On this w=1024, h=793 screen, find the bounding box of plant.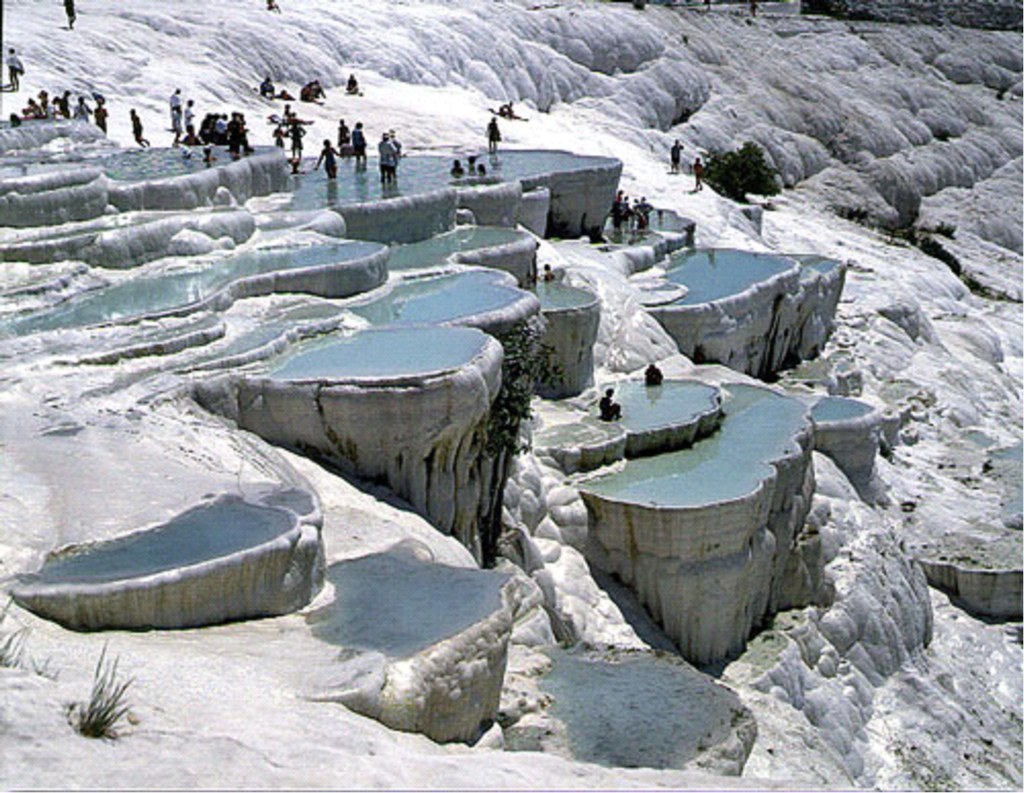
Bounding box: x1=926, y1=220, x2=953, y2=238.
